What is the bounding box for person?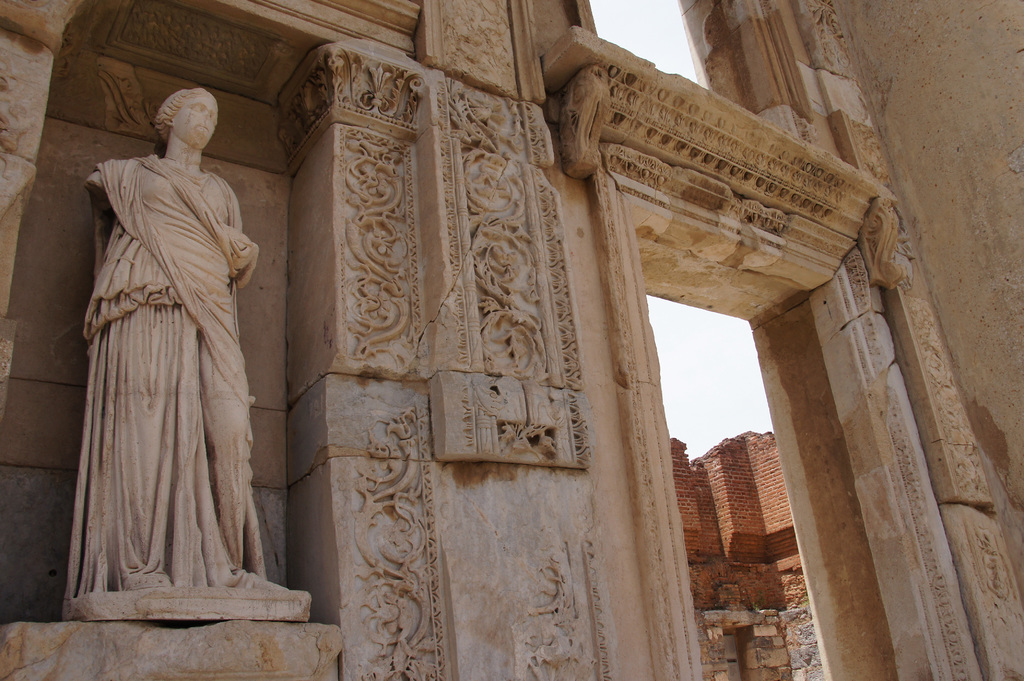
<bbox>63, 88, 325, 621</bbox>.
